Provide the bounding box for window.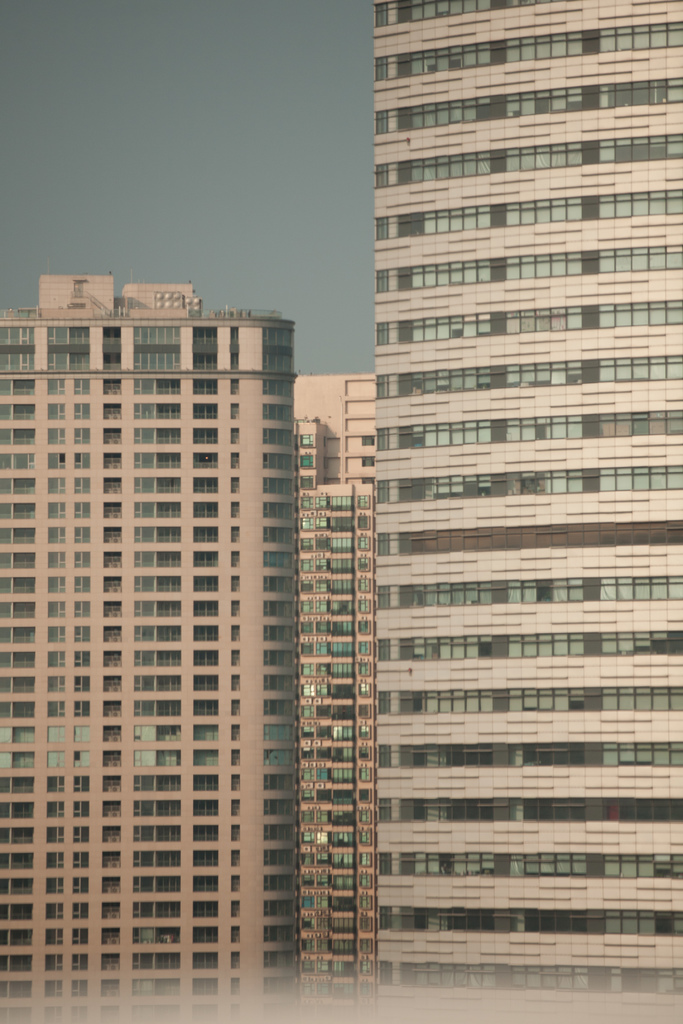
193,981,219,995.
